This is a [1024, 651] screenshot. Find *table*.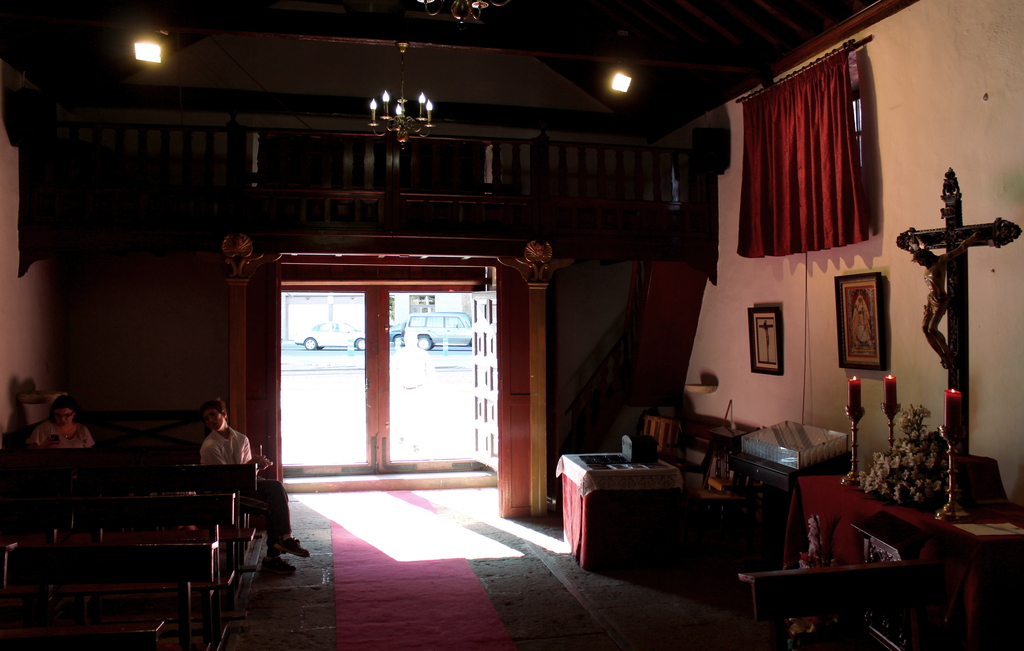
Bounding box: box(732, 447, 858, 546).
